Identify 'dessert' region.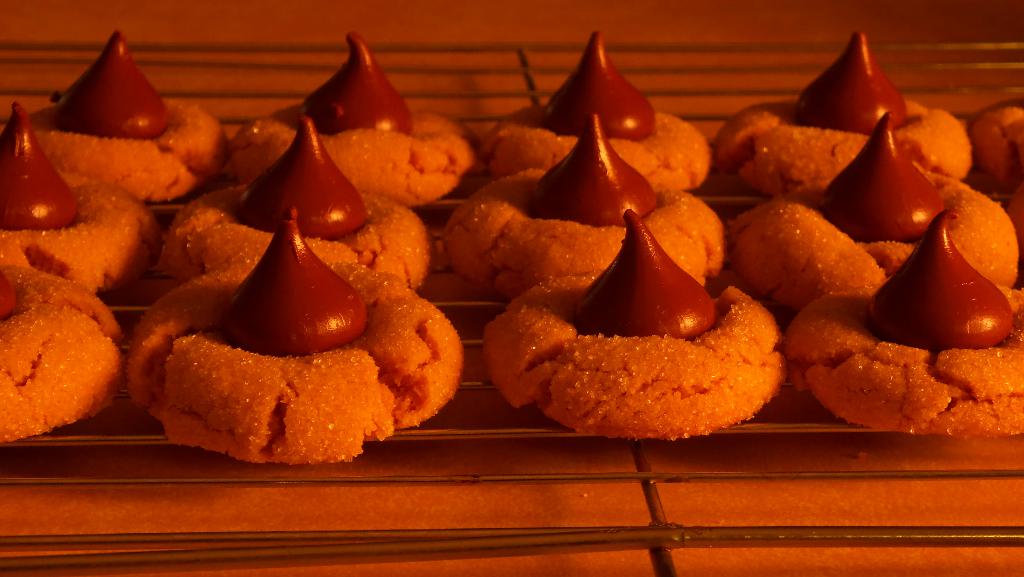
Region: pyautogui.locateOnScreen(0, 99, 168, 293).
